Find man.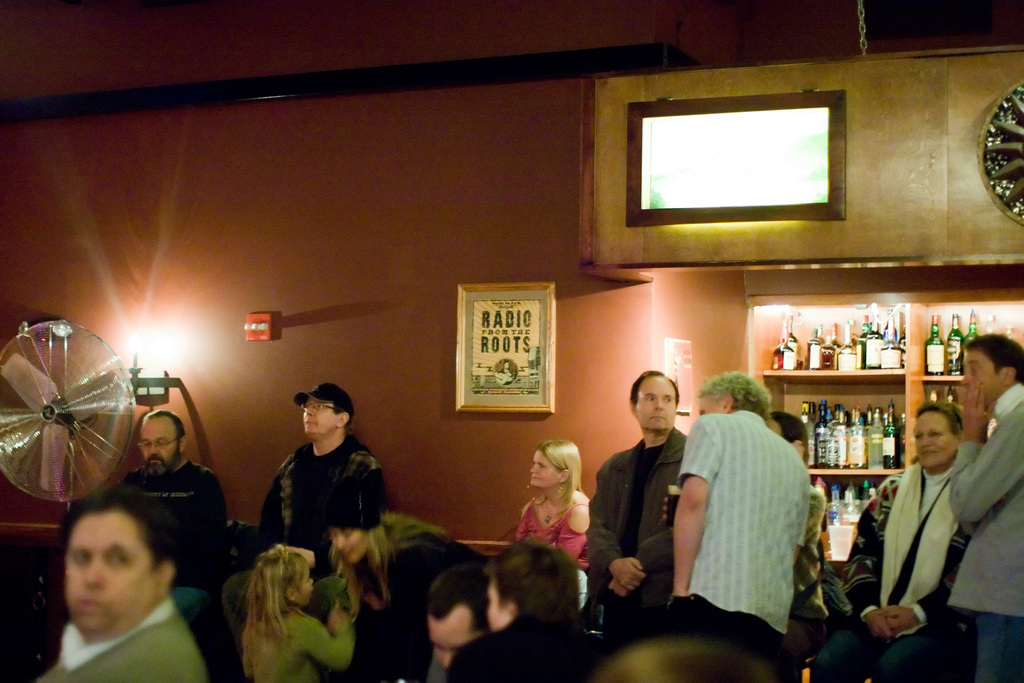
26, 490, 217, 682.
